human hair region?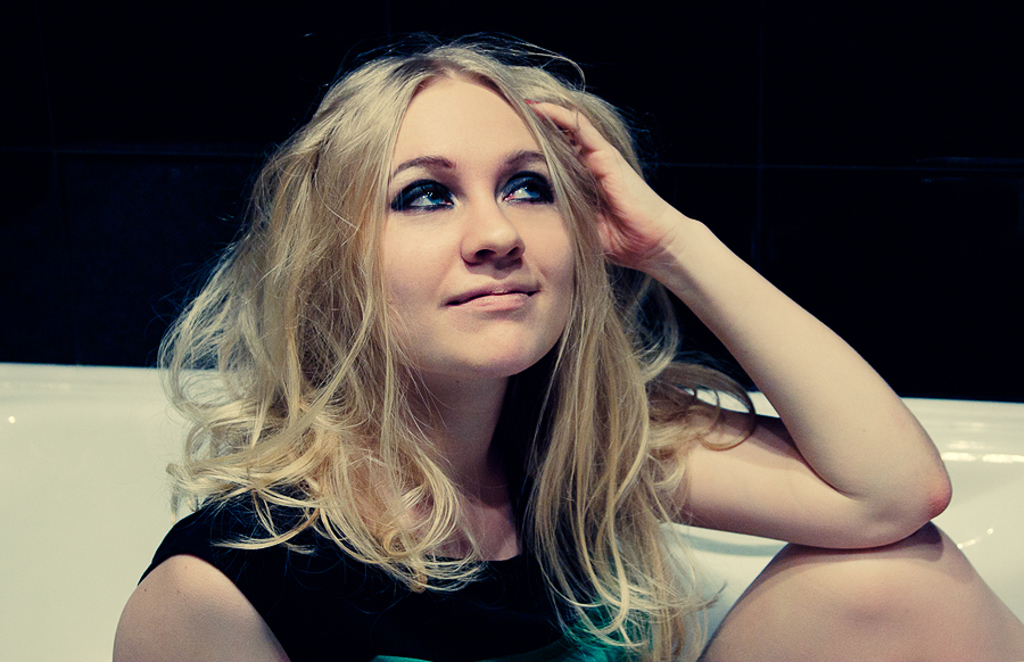
bbox(162, 15, 749, 653)
